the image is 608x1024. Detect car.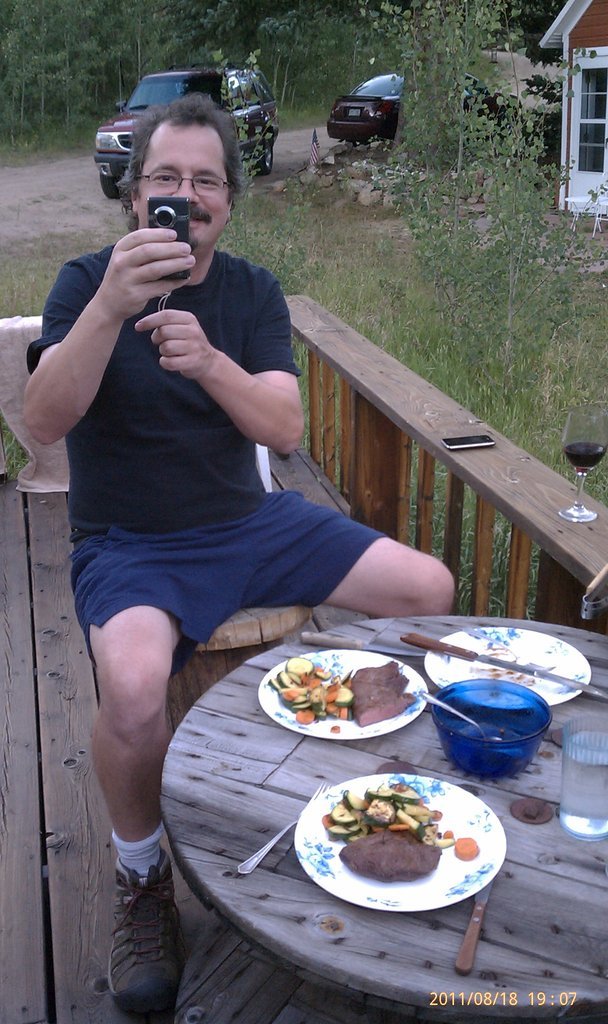
Detection: (322,64,407,136).
